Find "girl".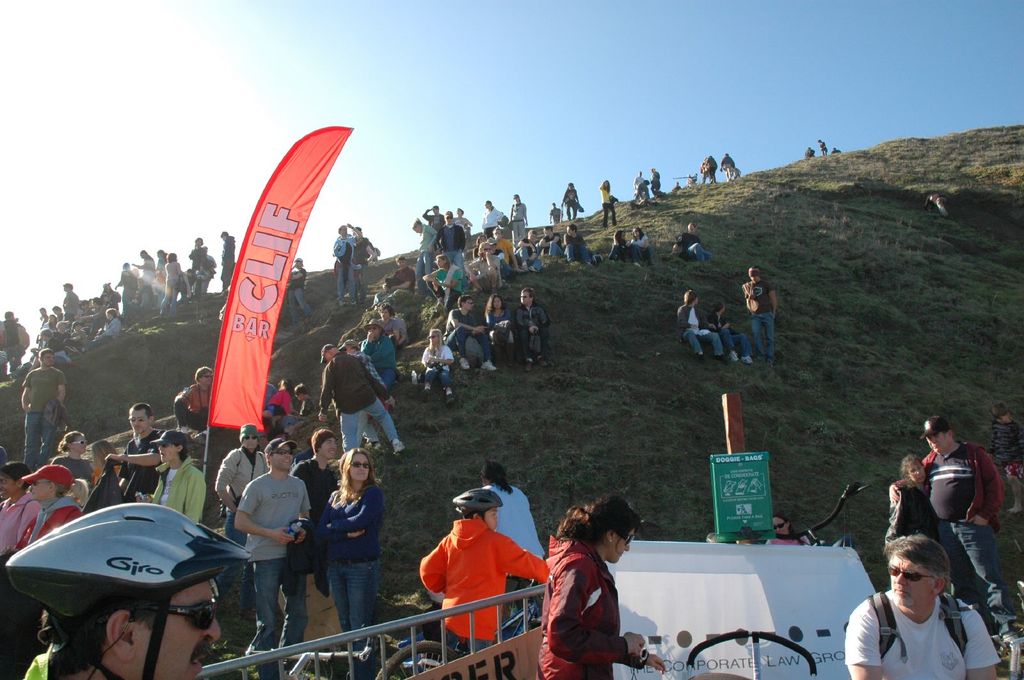
483/198/502/233.
